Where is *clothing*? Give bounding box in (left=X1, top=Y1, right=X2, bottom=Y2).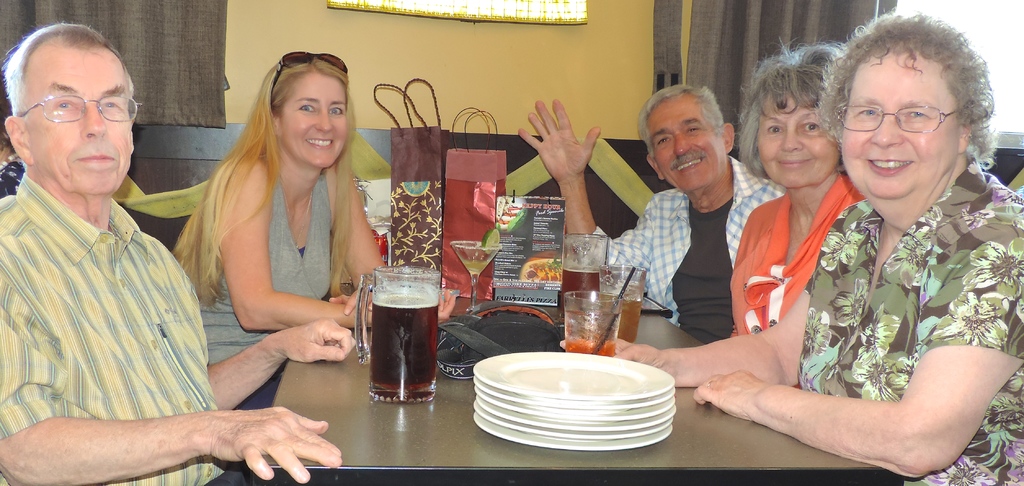
(left=594, top=159, right=787, bottom=343).
